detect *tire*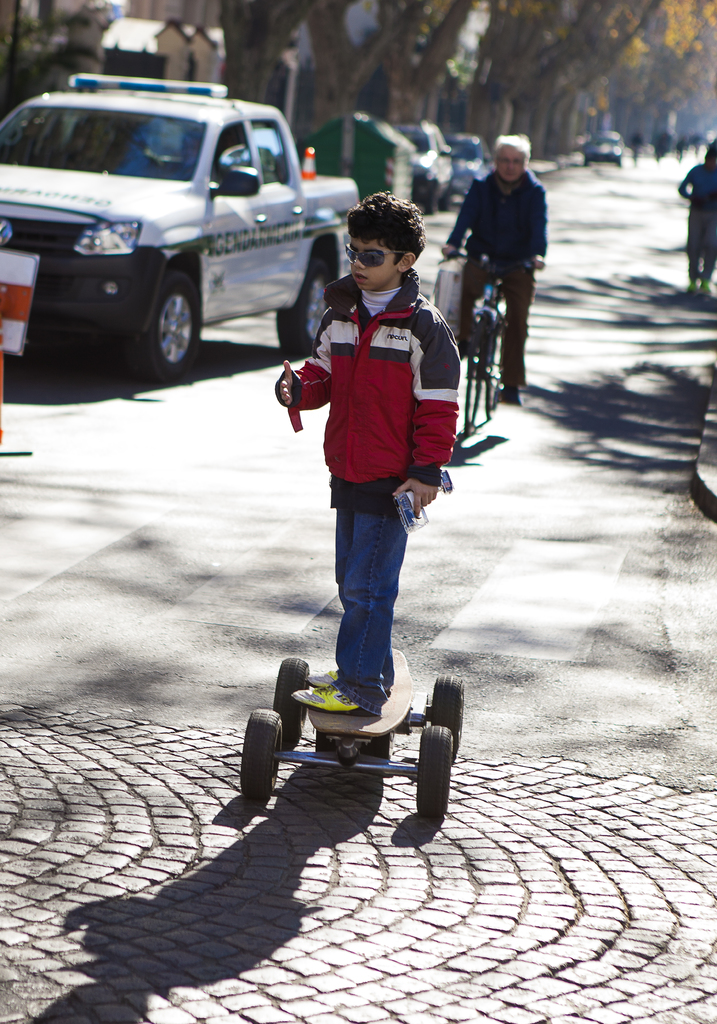
detection(439, 176, 453, 207)
